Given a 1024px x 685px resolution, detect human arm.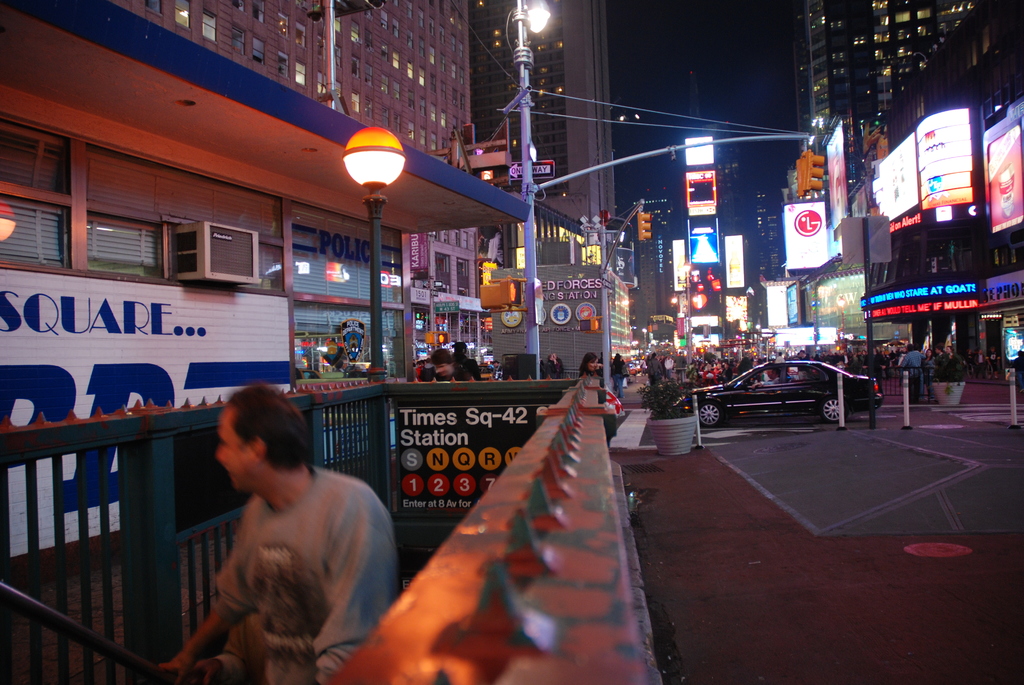
{"left": 312, "top": 524, "right": 401, "bottom": 683}.
